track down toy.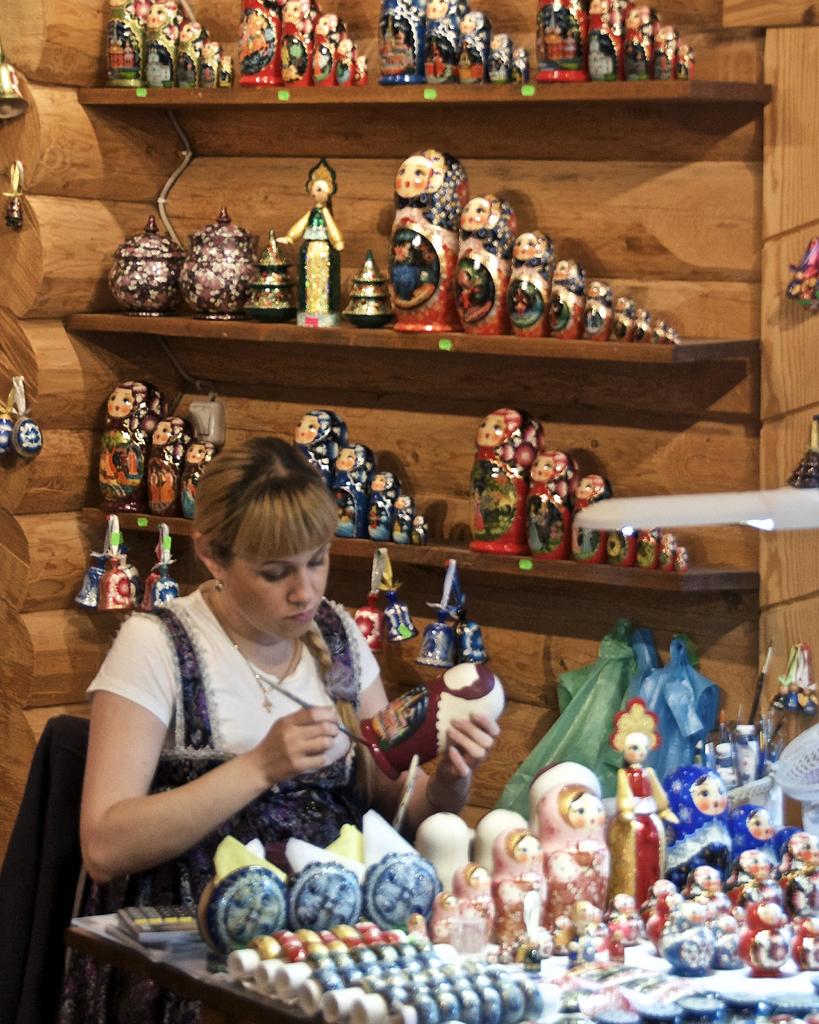
Tracked to box=[452, 10, 485, 76].
